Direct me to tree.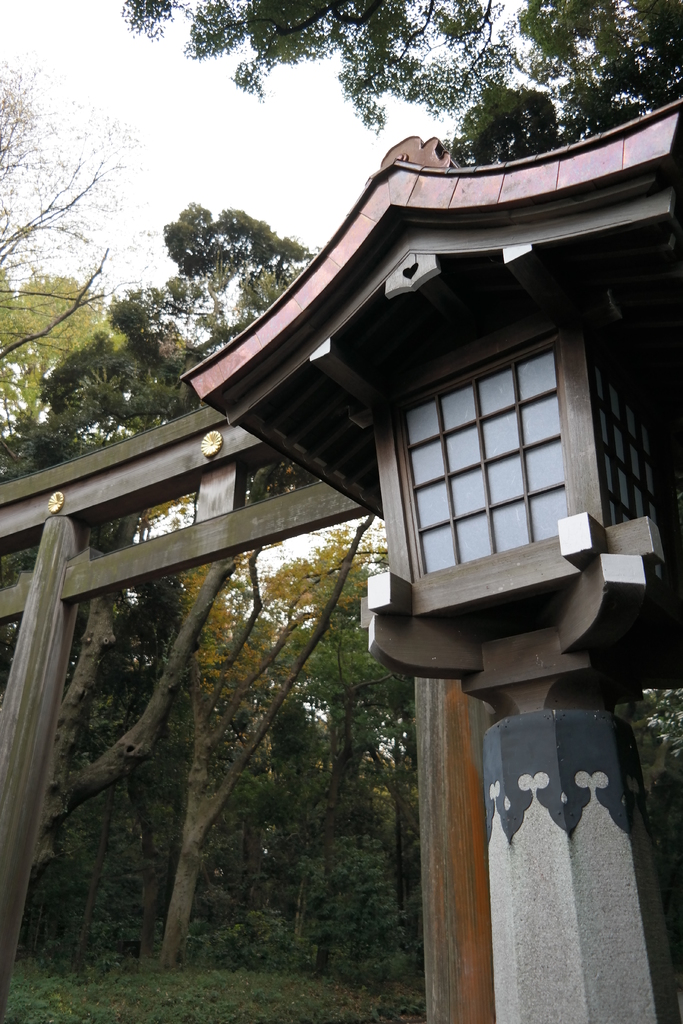
Direction: x1=0, y1=55, x2=165, y2=363.
